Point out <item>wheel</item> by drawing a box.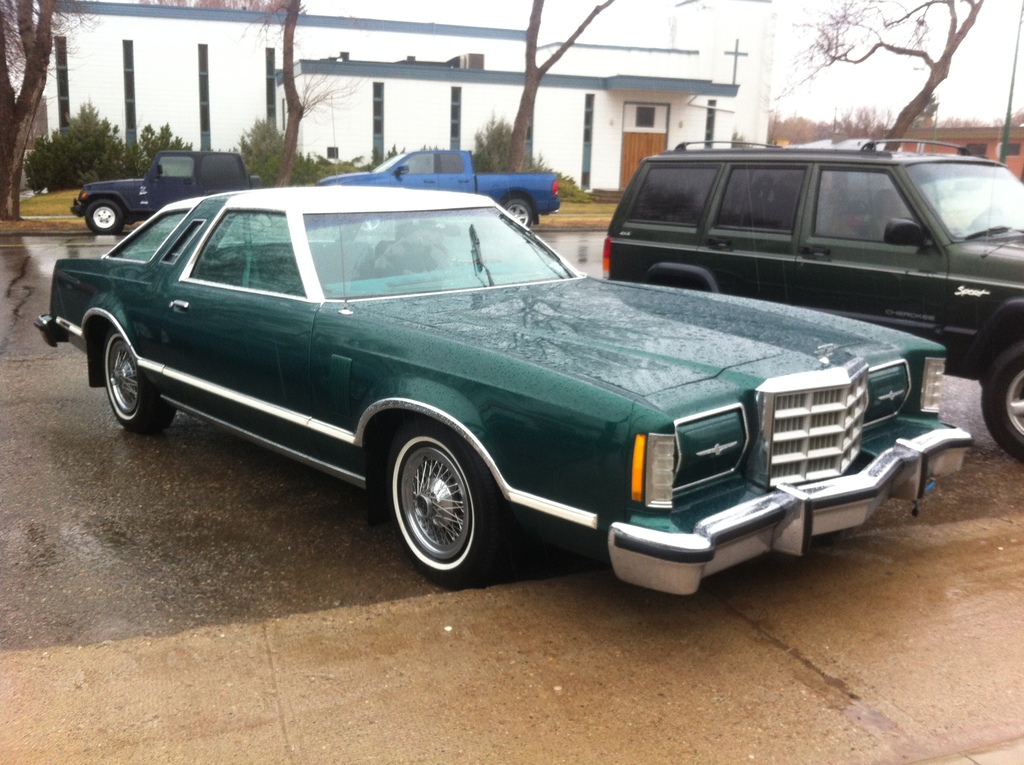
102:327:177:430.
